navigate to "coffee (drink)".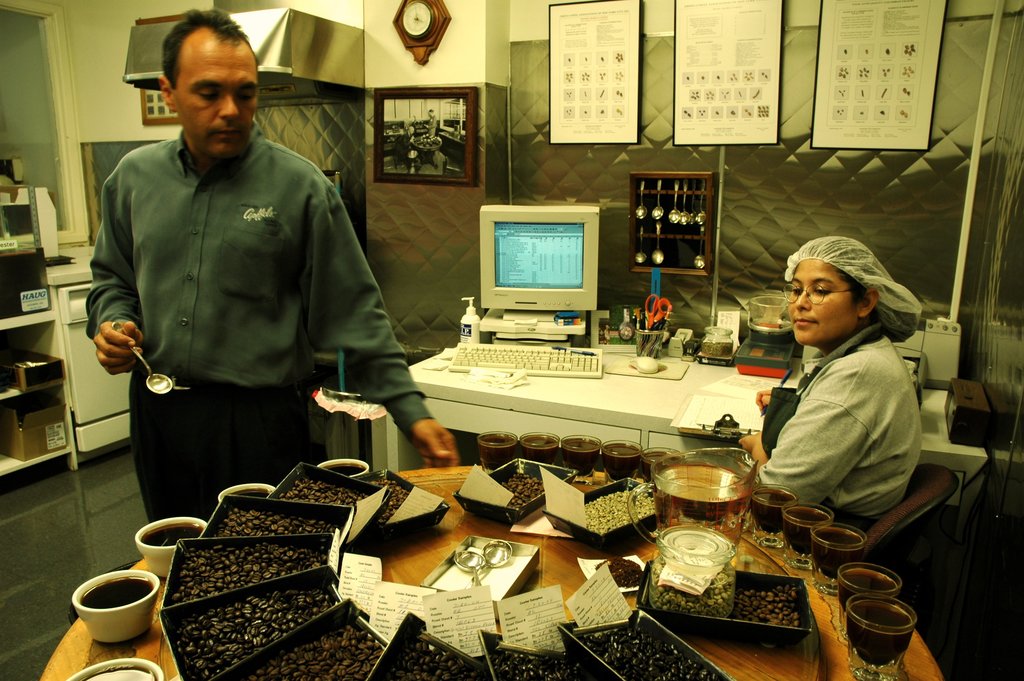
Navigation target: Rect(599, 443, 646, 474).
